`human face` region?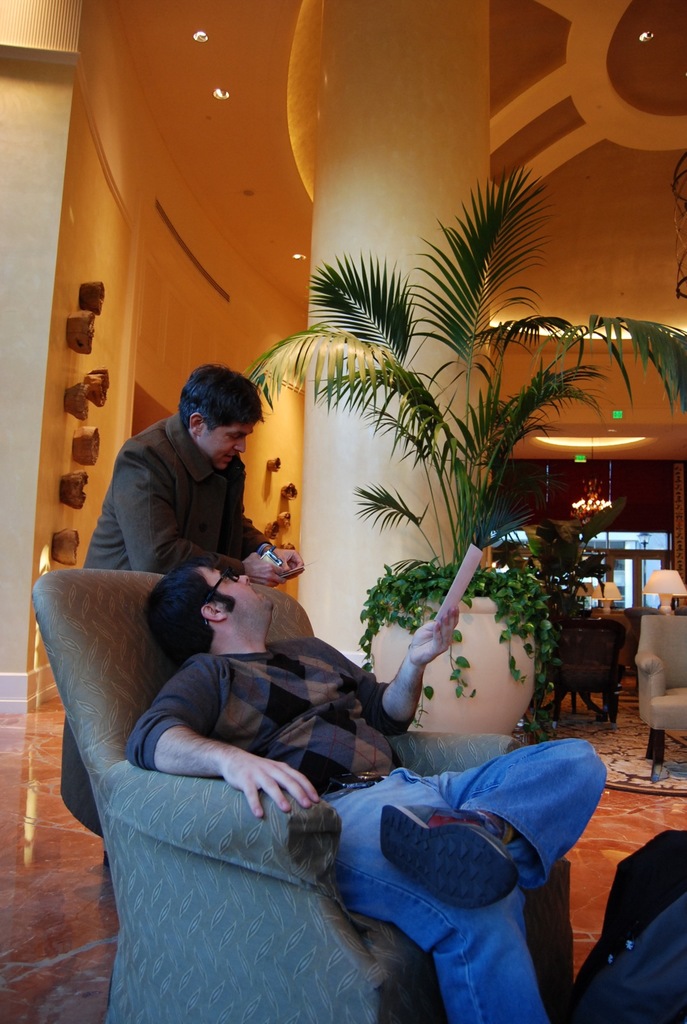
BBox(200, 413, 256, 468)
